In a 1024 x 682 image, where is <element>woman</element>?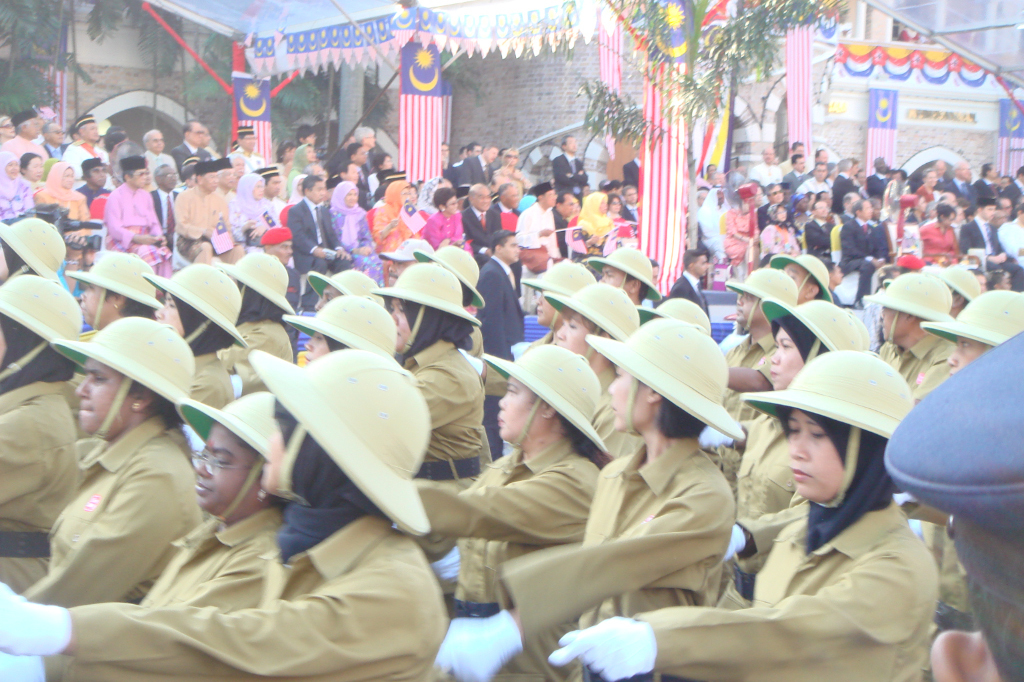
box=[21, 148, 44, 192].
